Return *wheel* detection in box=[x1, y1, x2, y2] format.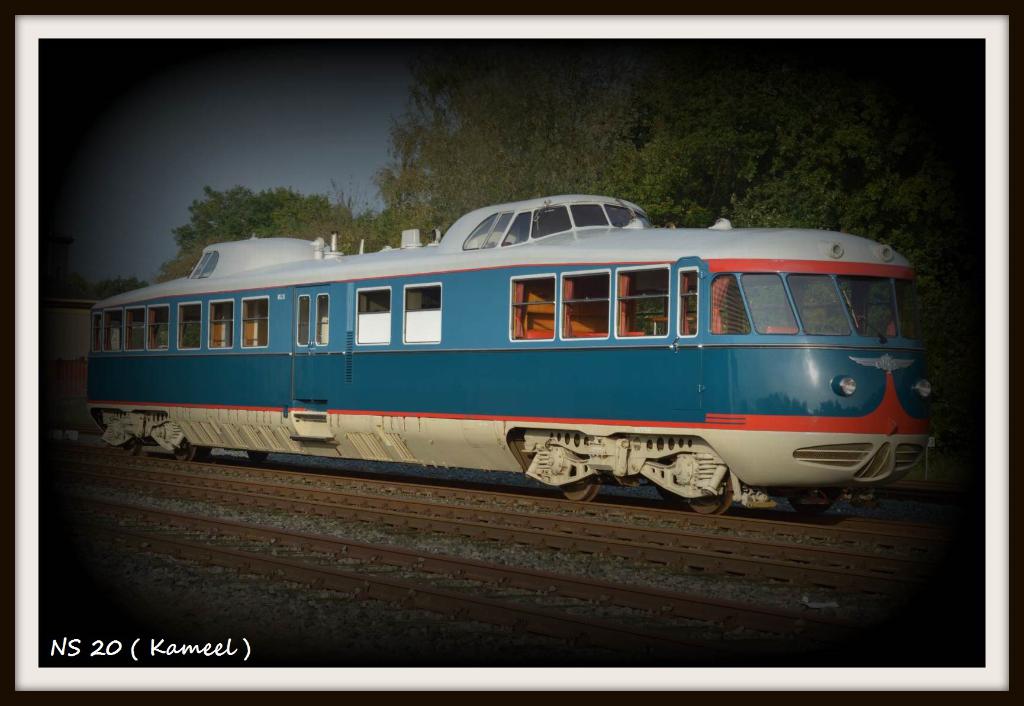
box=[173, 431, 199, 463].
